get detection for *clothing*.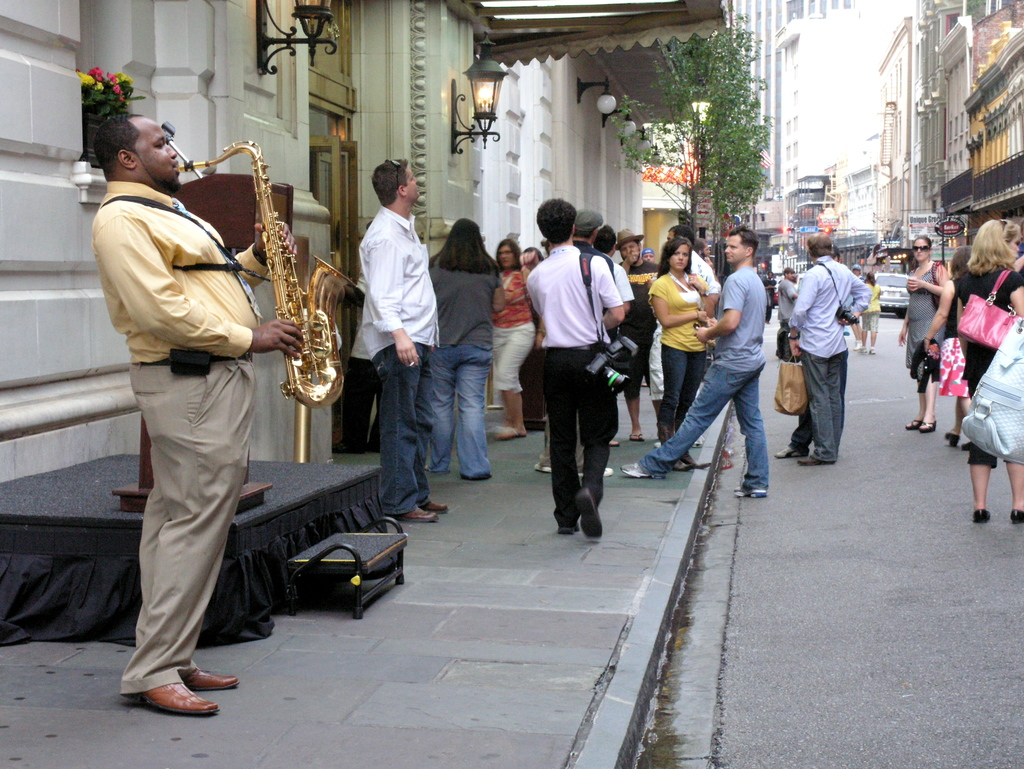
Detection: box(96, 97, 284, 686).
